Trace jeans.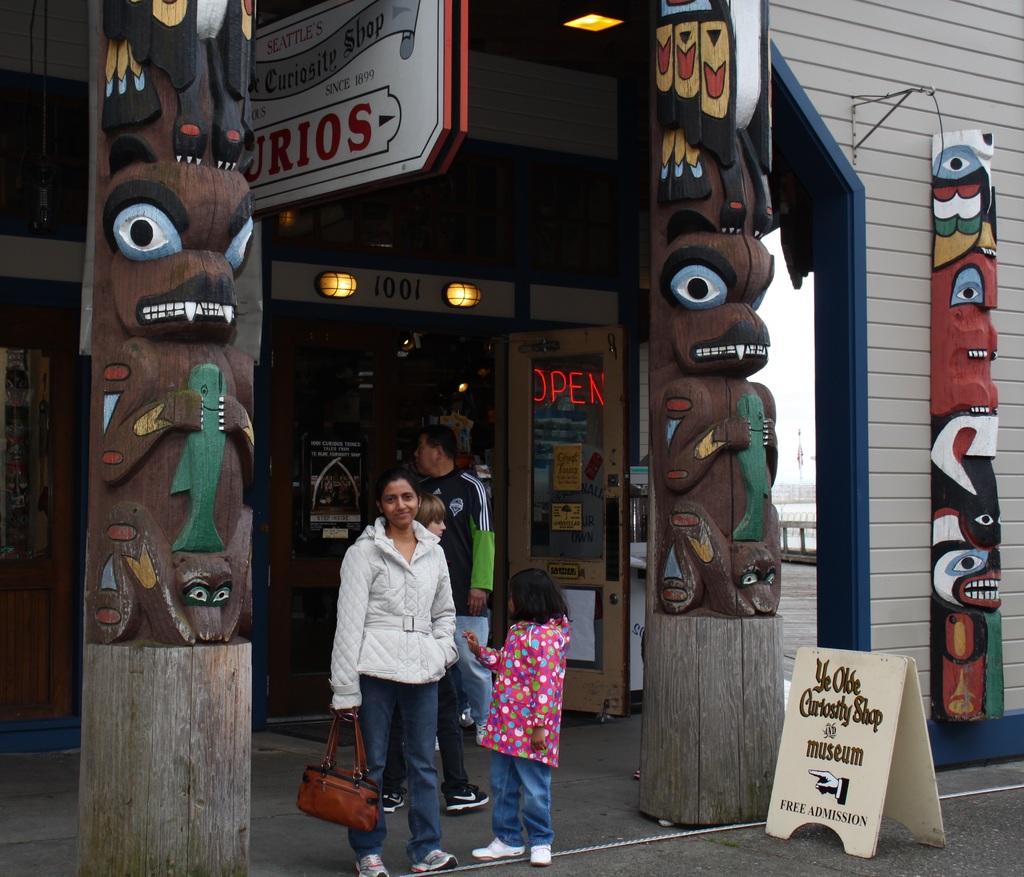
Traced to bbox(506, 752, 555, 850).
